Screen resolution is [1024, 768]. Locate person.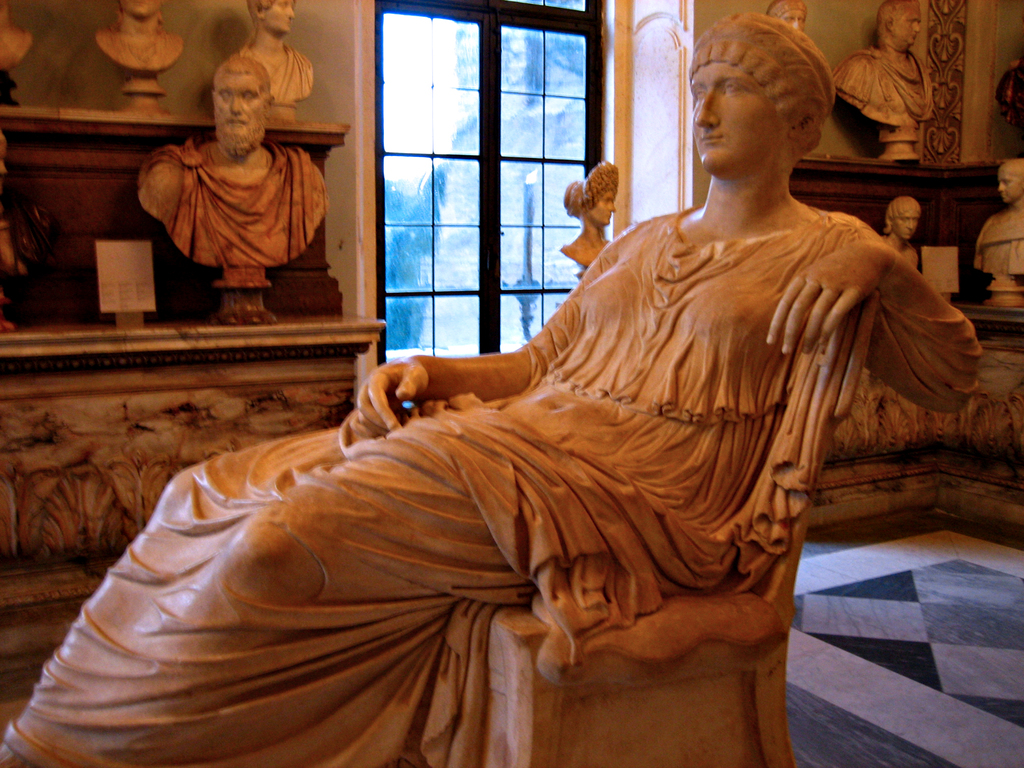
Rect(558, 161, 616, 269).
